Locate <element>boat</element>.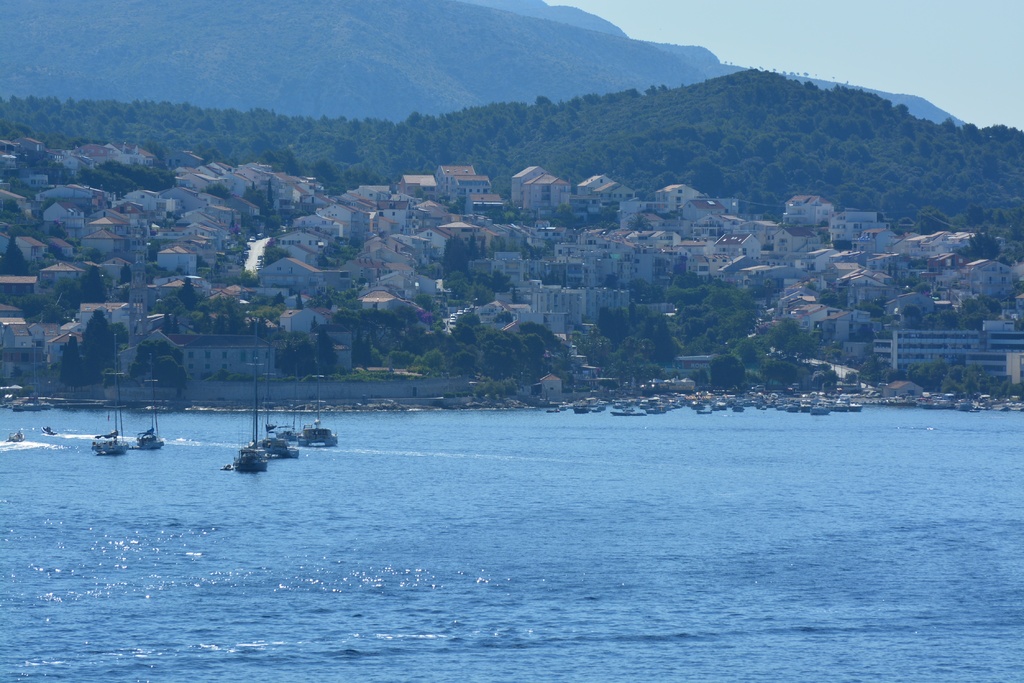
Bounding box: box=[304, 353, 337, 446].
